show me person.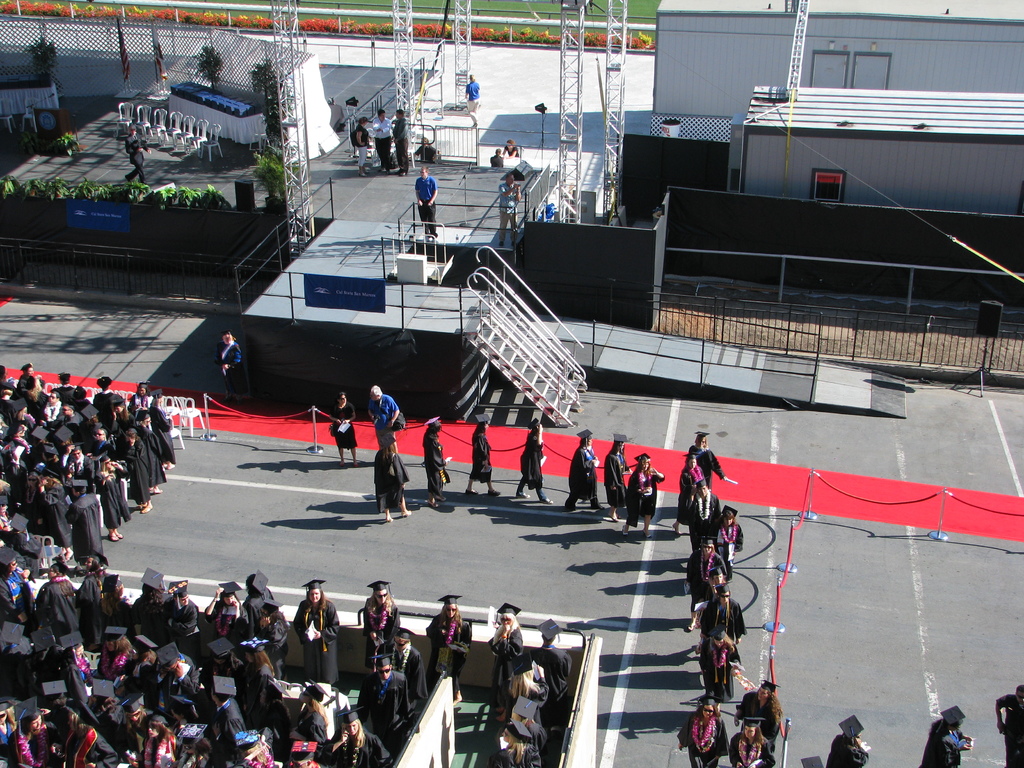
person is here: (724,720,776,767).
